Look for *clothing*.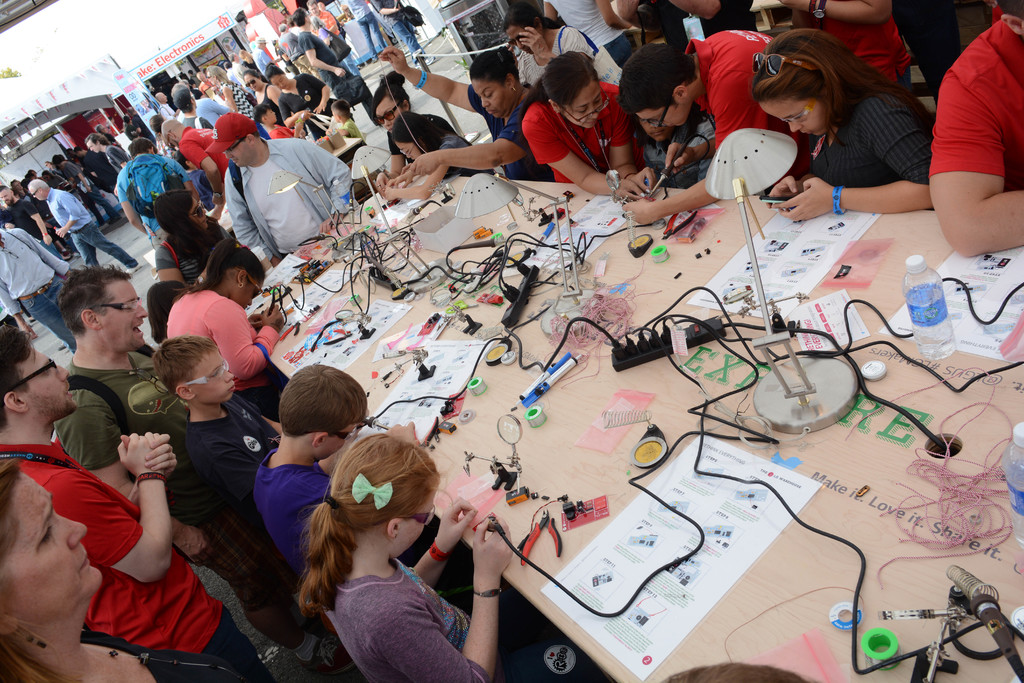
Found: 383 108 454 167.
